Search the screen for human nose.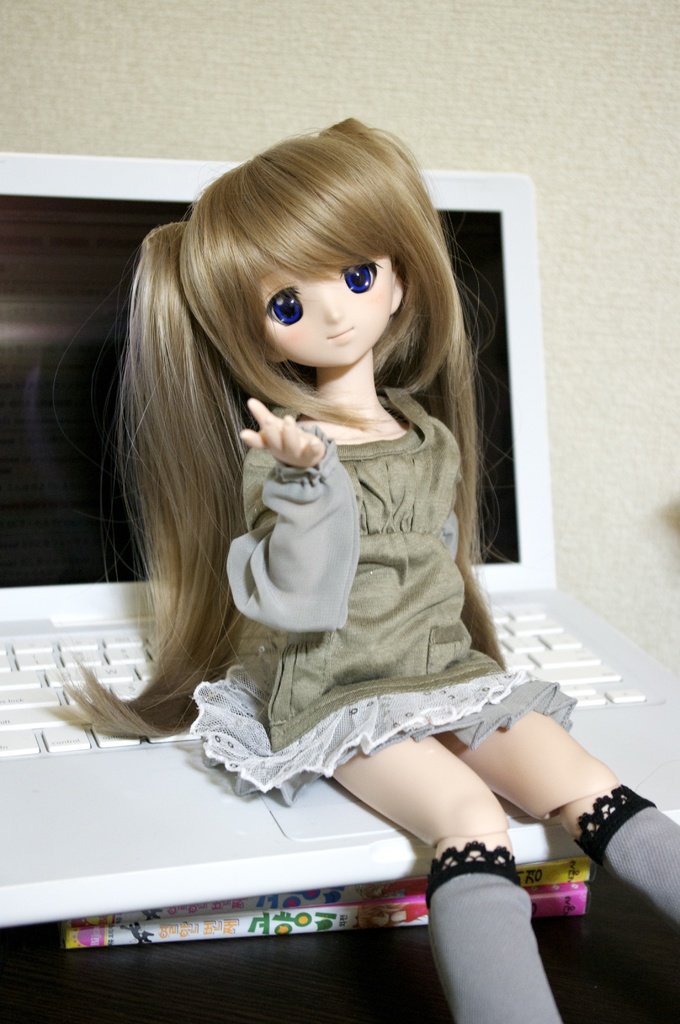
Found at rect(323, 288, 348, 323).
